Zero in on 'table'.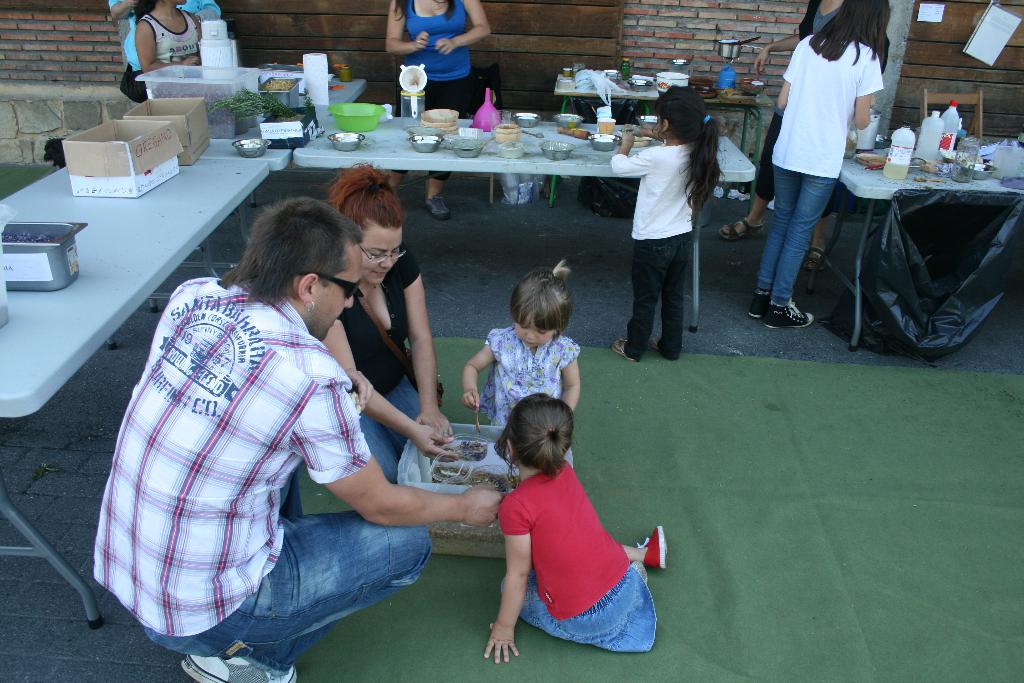
Zeroed in: box=[856, 112, 1023, 367].
